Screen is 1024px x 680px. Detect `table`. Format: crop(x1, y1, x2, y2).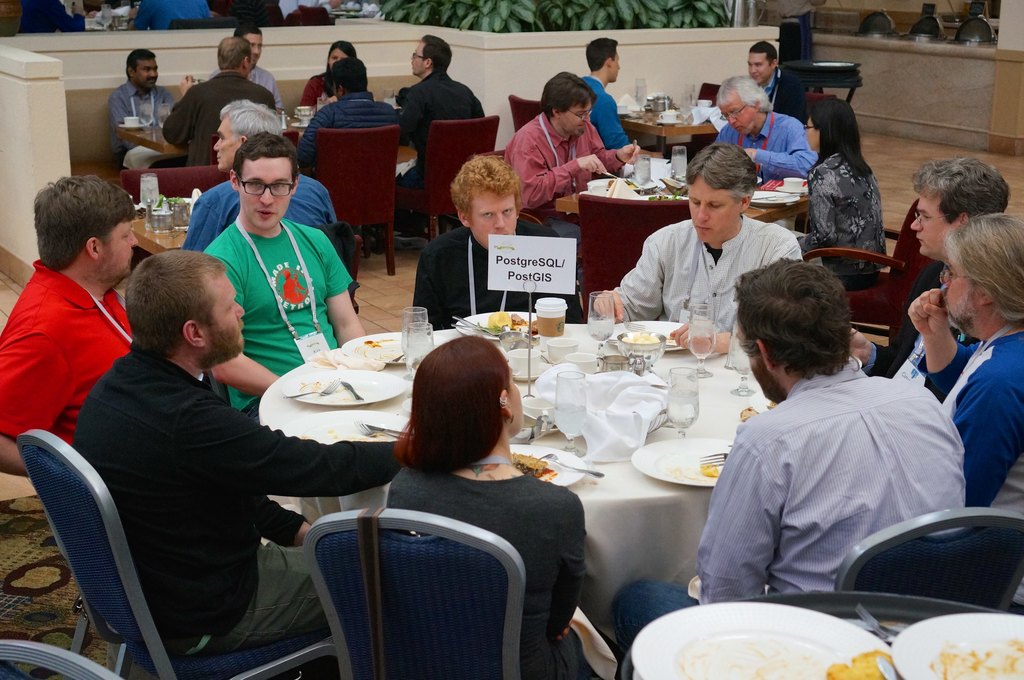
crop(254, 311, 872, 625).
